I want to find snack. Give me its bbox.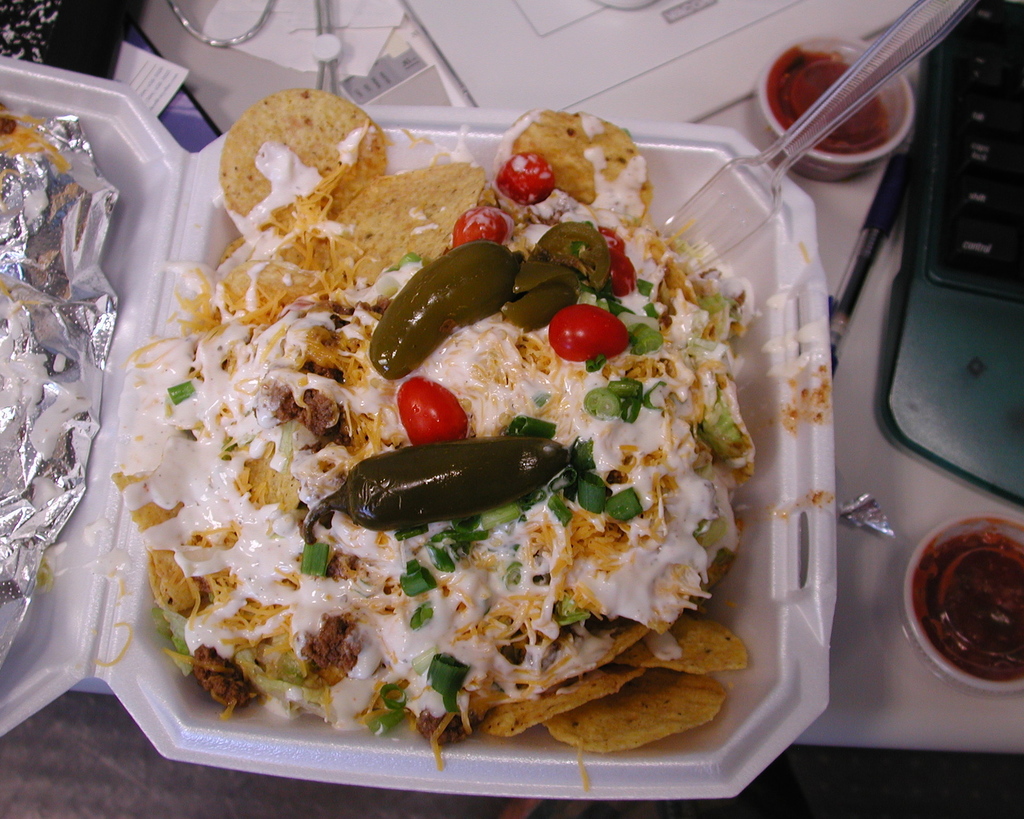
select_region(134, 88, 757, 756).
